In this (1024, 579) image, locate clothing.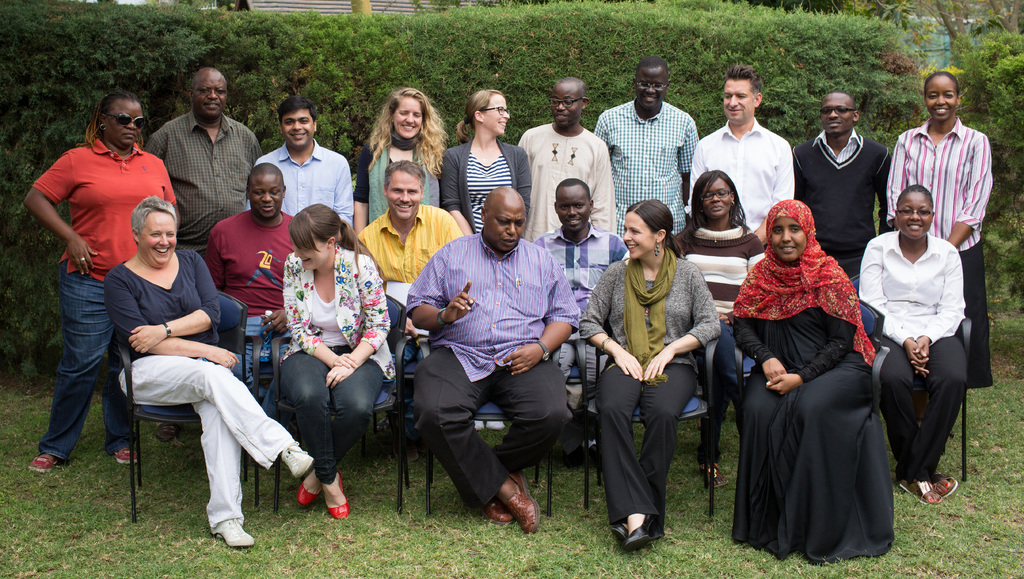
Bounding box: BBox(352, 135, 443, 228).
